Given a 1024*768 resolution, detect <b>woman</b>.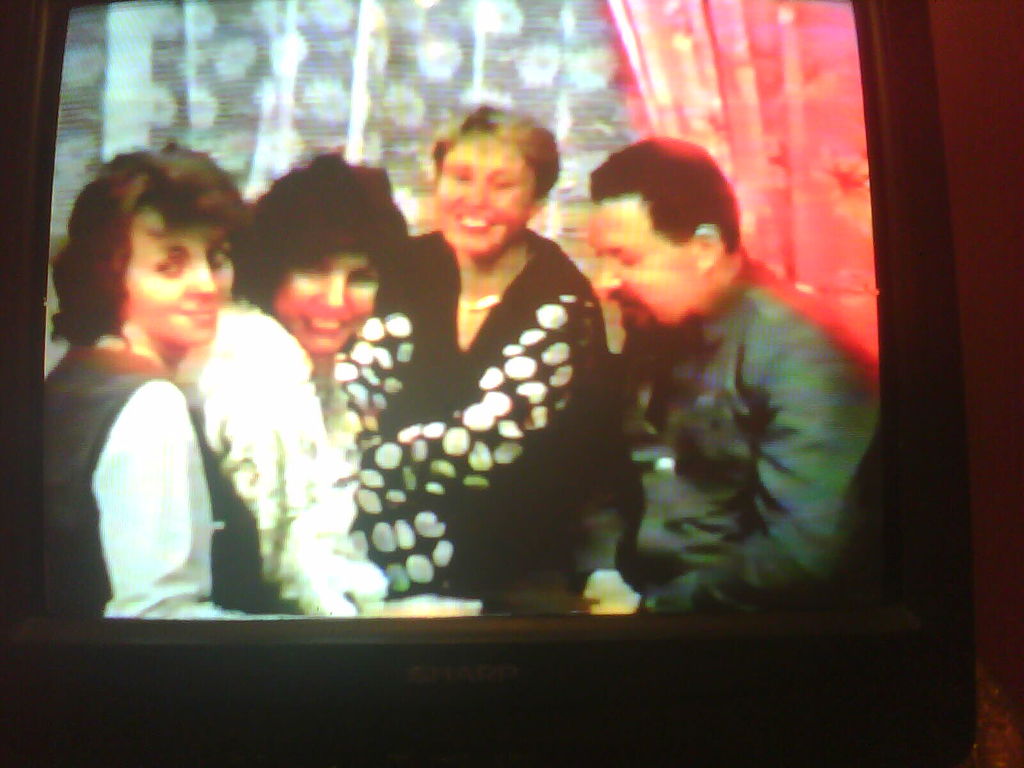
180:143:413:623.
